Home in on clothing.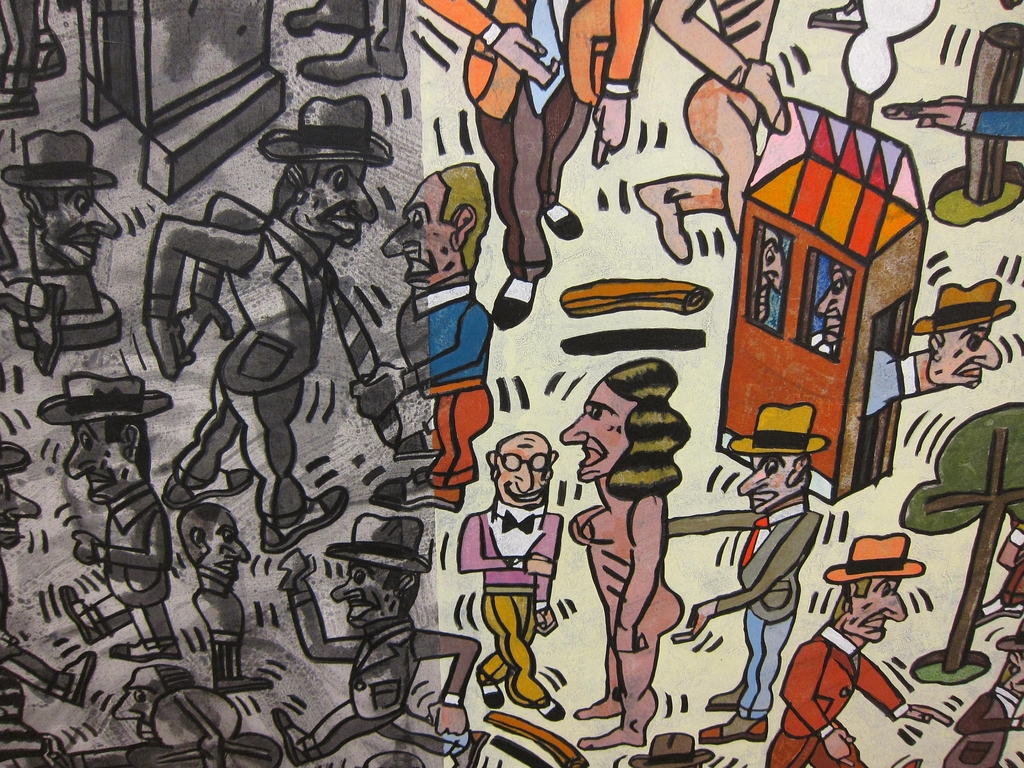
Homed in at bbox=(33, 226, 102, 316).
